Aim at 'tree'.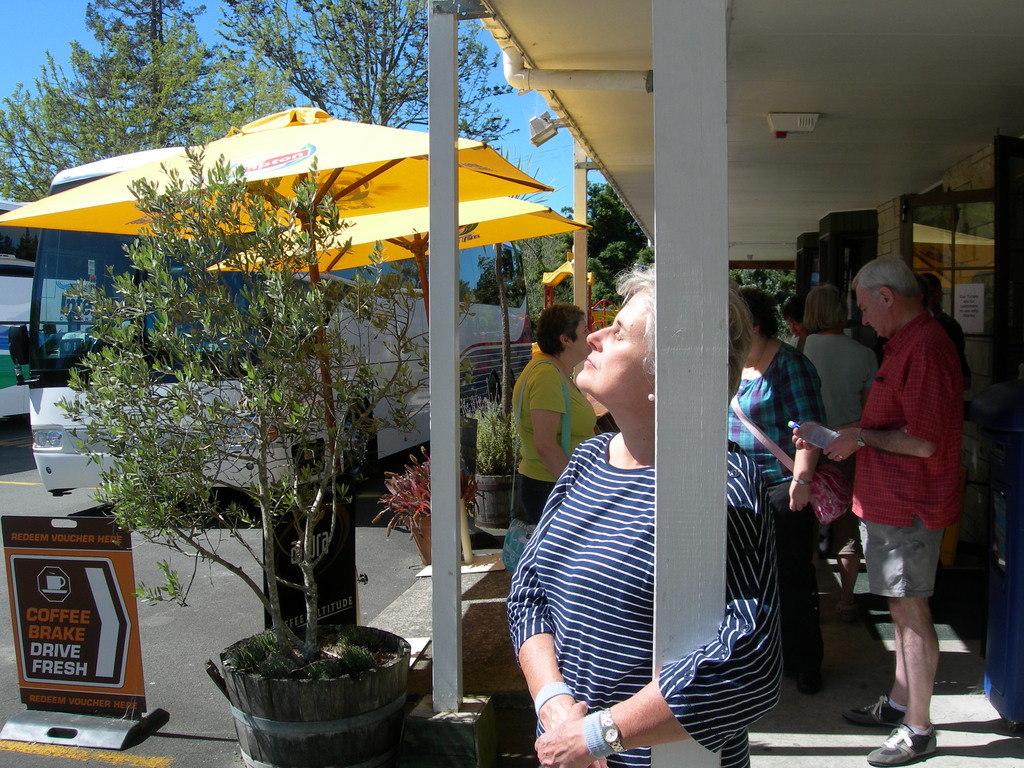
Aimed at detection(202, 0, 511, 294).
